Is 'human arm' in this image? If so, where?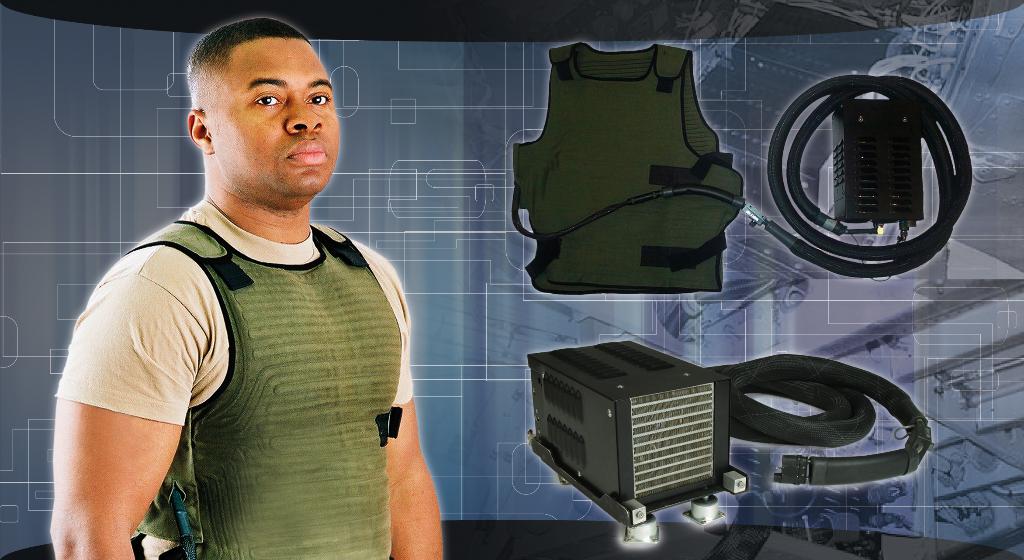
Yes, at detection(366, 251, 453, 559).
